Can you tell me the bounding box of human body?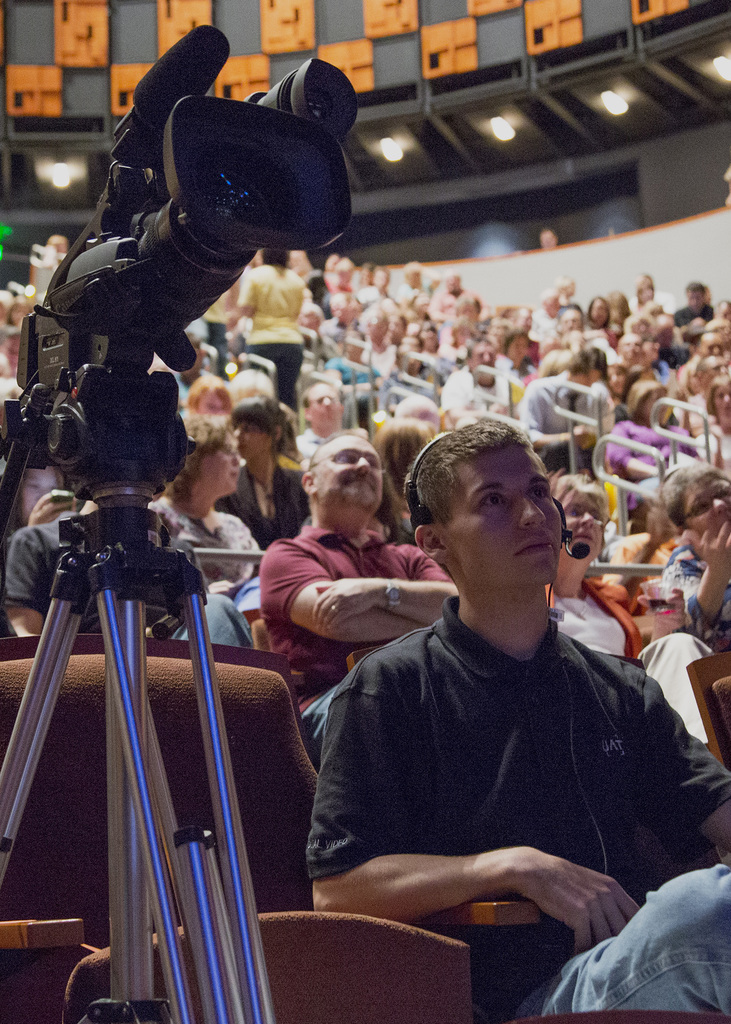
x1=232 y1=397 x2=309 y2=548.
